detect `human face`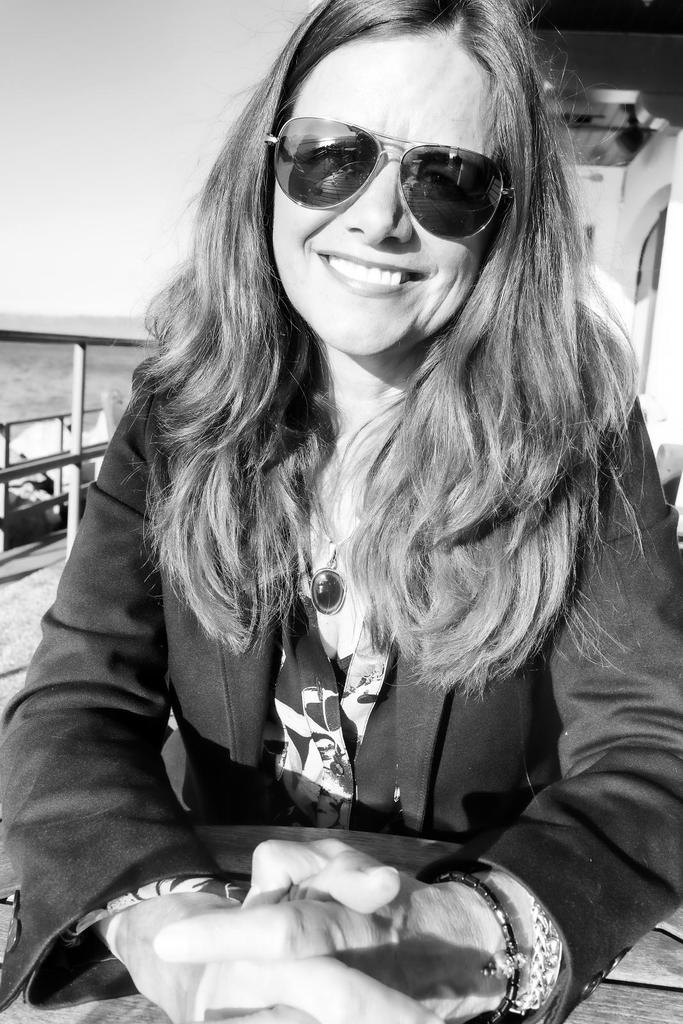
(271,50,495,356)
